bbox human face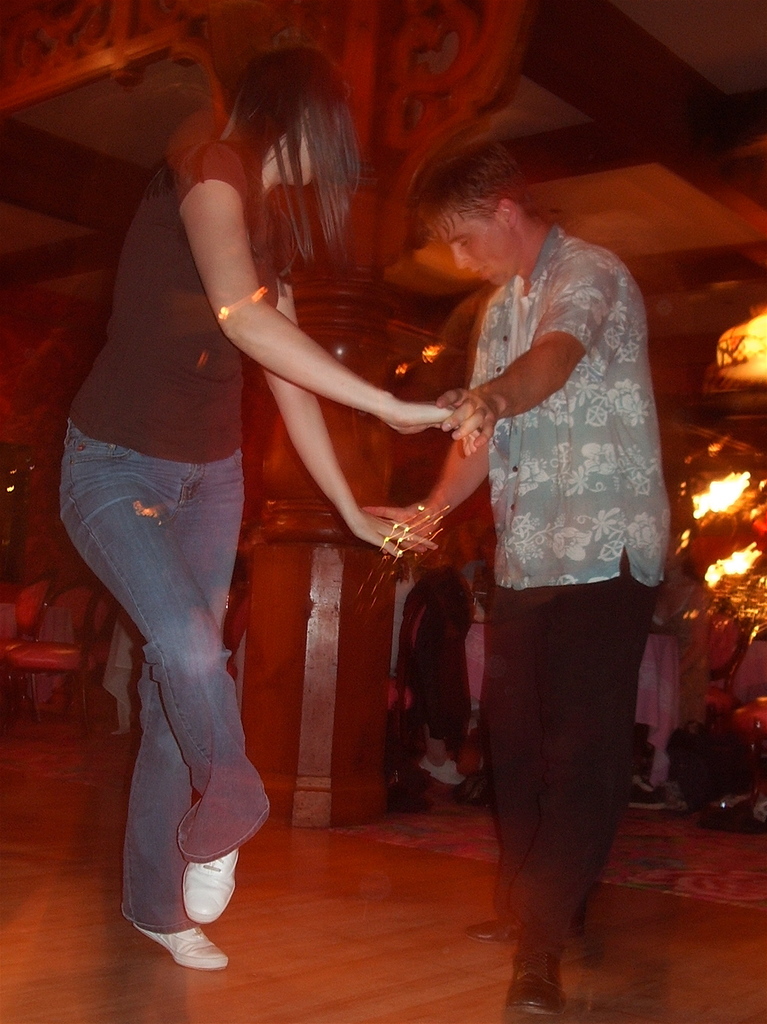
<box>304,104,349,187</box>
